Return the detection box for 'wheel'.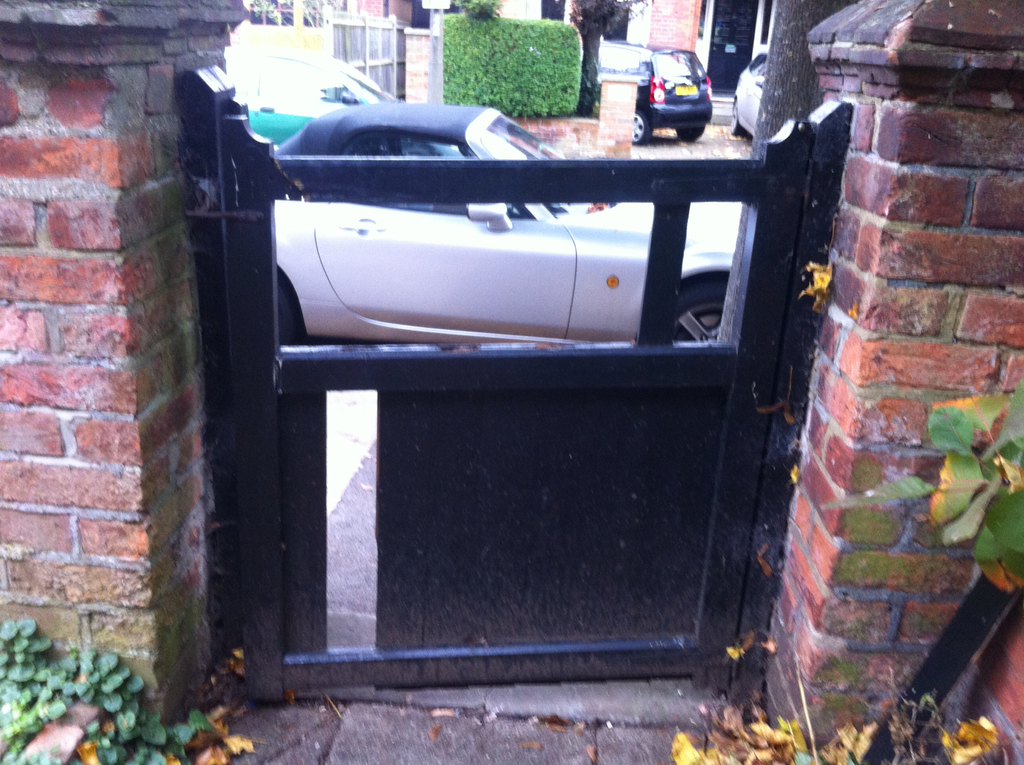
<region>672, 281, 728, 341</region>.
